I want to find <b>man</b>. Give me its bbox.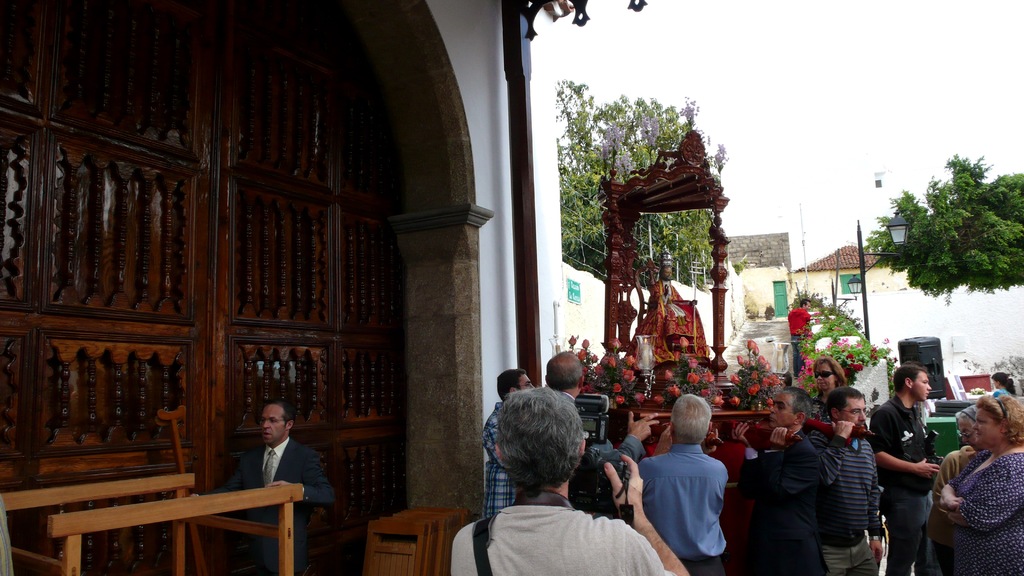
634 392 750 570.
